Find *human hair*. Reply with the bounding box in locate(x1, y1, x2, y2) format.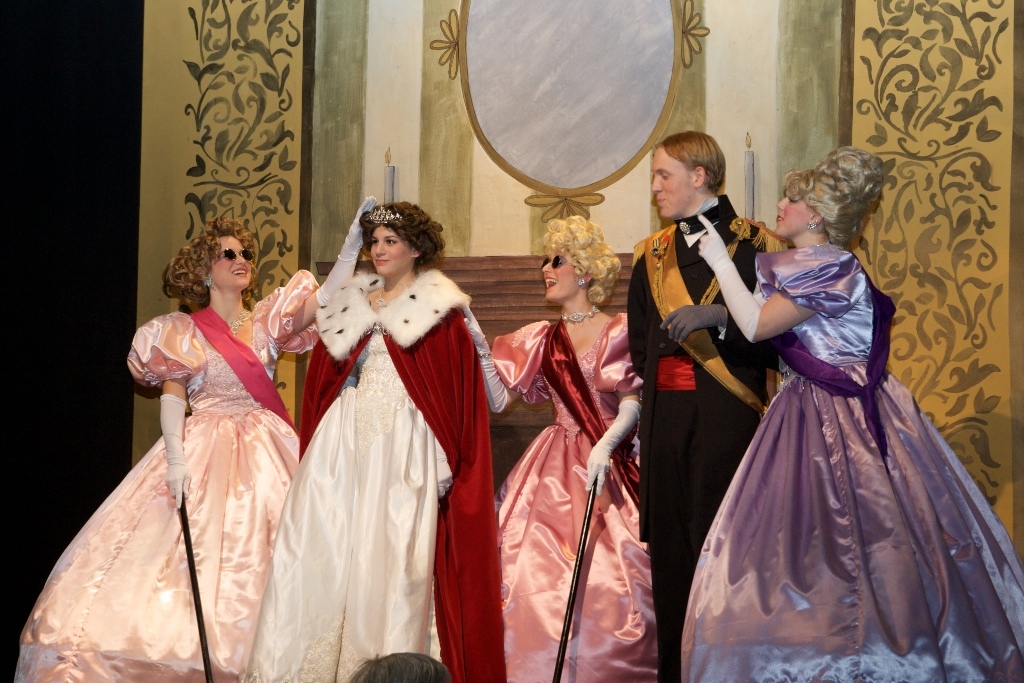
locate(541, 211, 623, 304).
